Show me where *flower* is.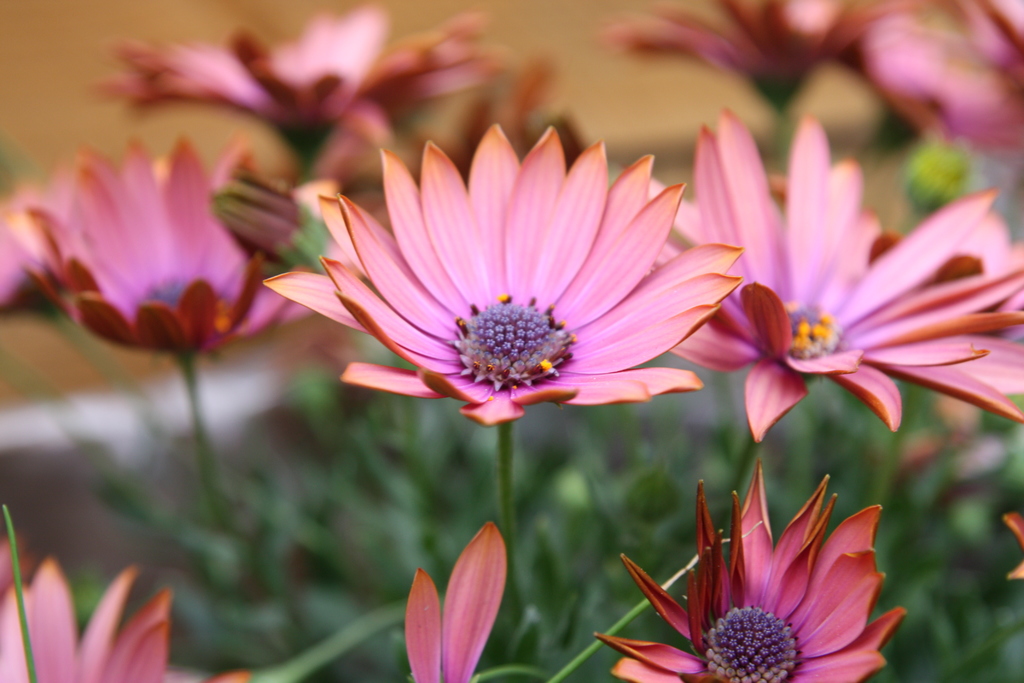
*flower* is at bbox=(0, 529, 237, 682).
